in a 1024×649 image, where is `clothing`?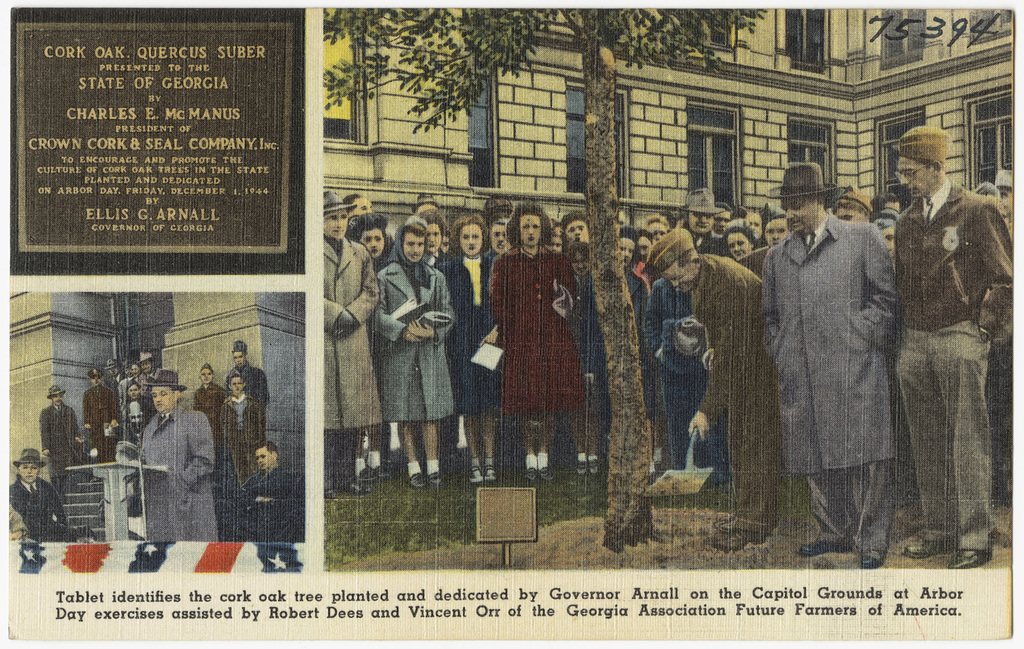
l=197, t=383, r=226, b=419.
